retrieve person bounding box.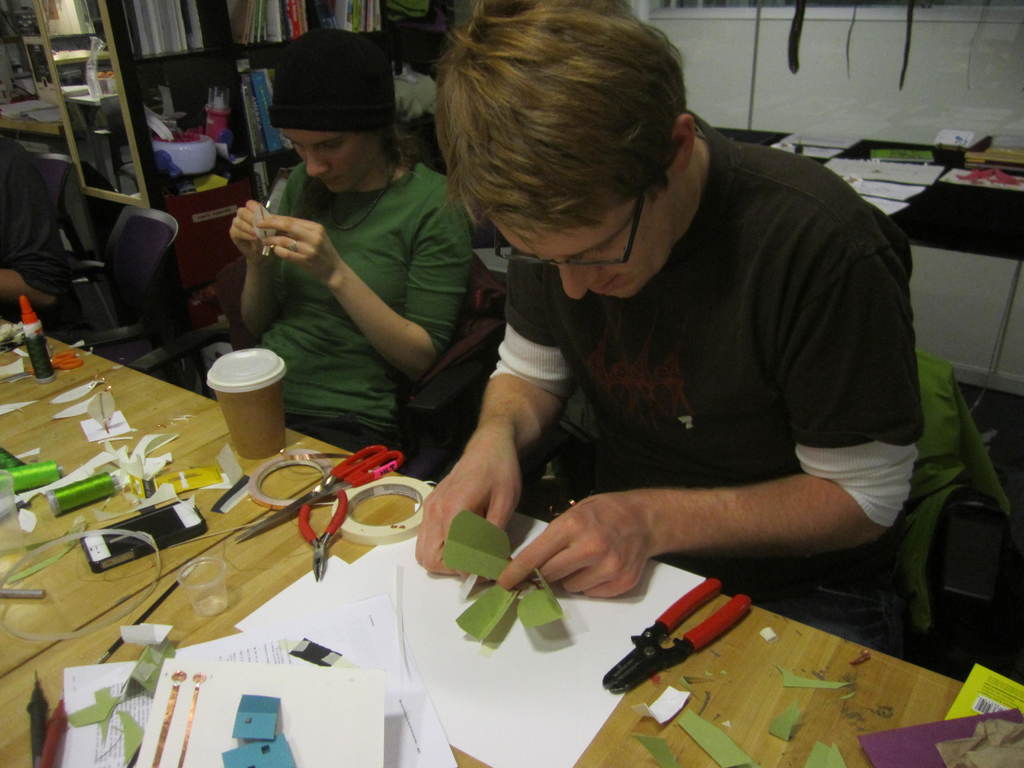
Bounding box: 235 19 477 465.
